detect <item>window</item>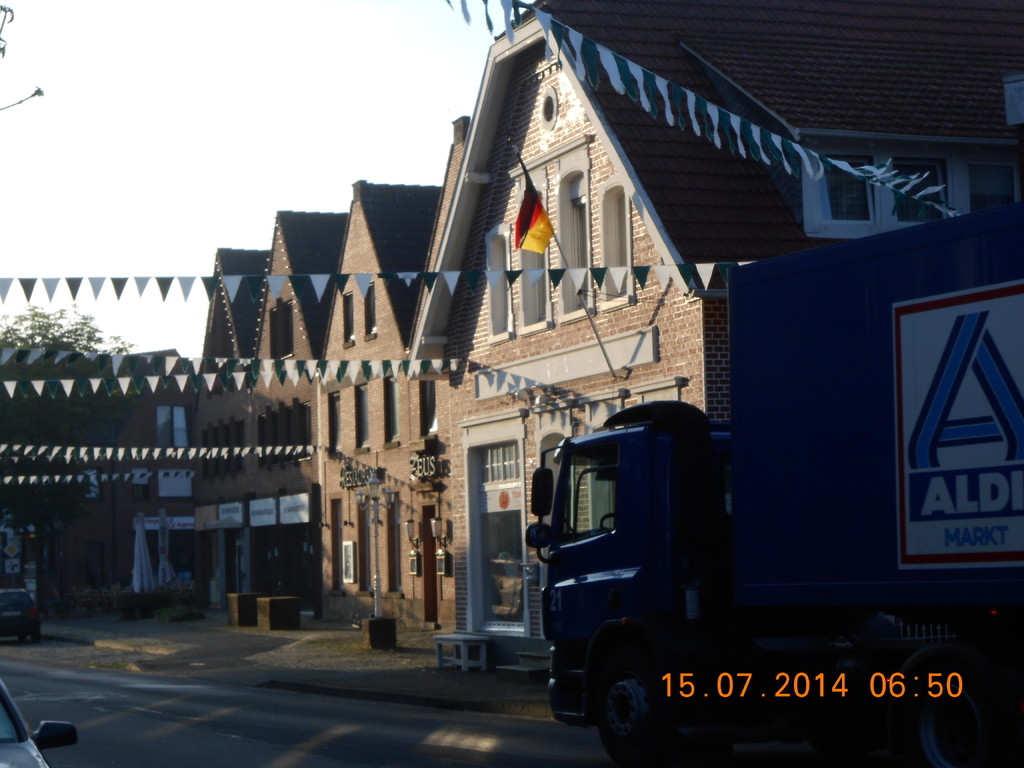
rect(204, 415, 245, 483)
